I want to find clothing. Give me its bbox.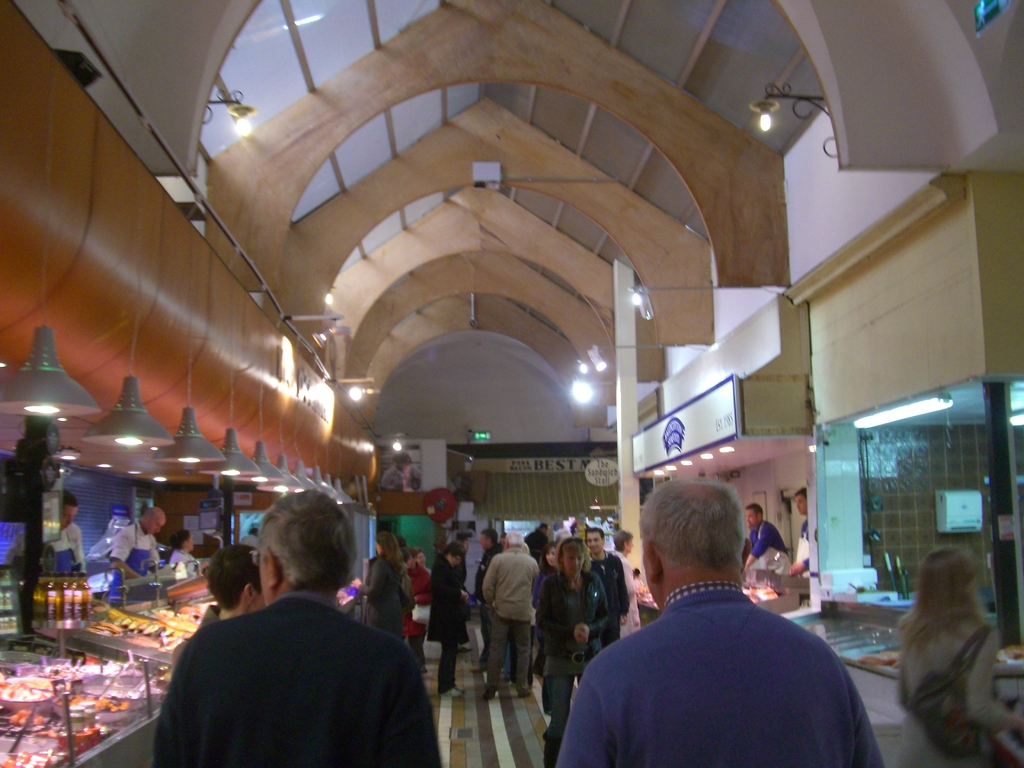
(x1=150, y1=569, x2=442, y2=767).
